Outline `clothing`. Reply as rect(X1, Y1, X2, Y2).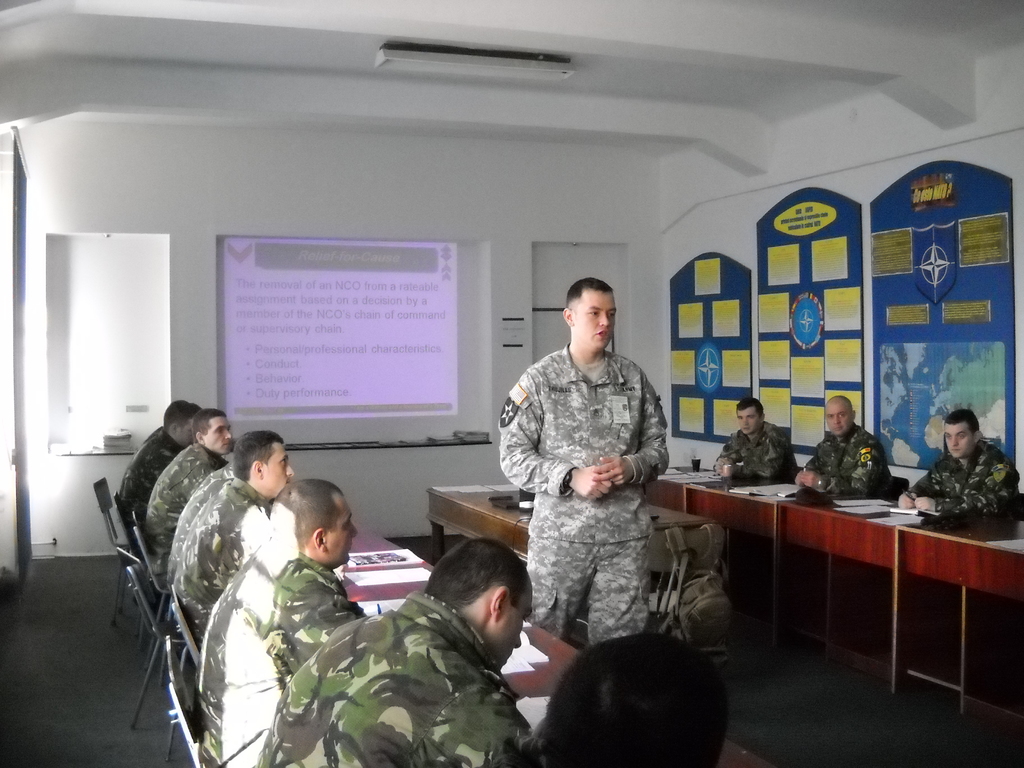
rect(496, 350, 669, 646).
